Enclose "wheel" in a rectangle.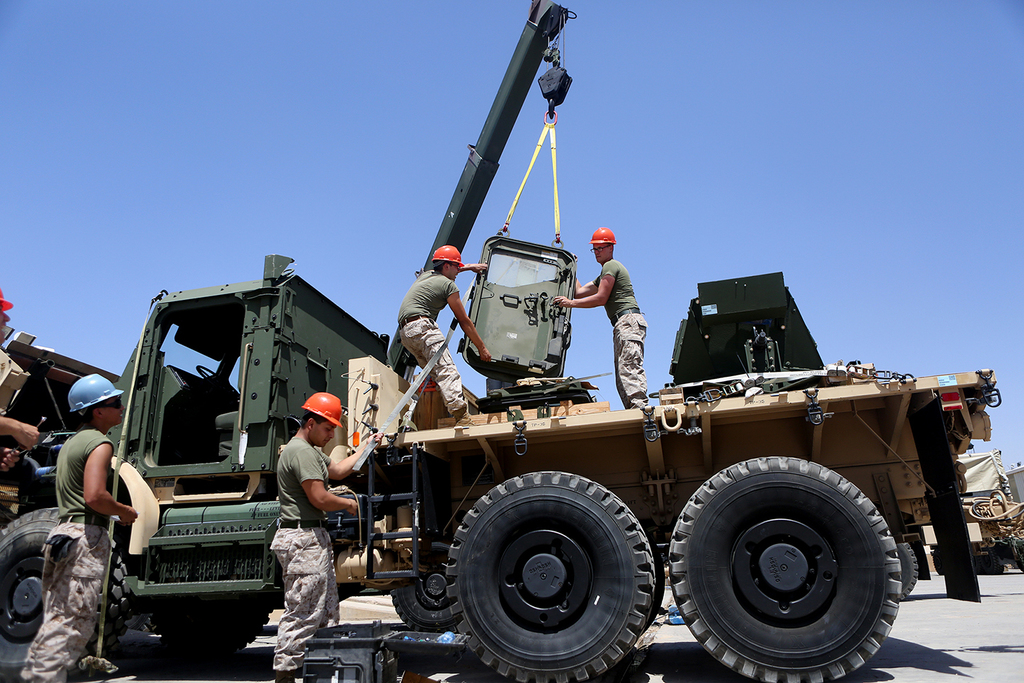
bbox=[440, 469, 662, 682].
